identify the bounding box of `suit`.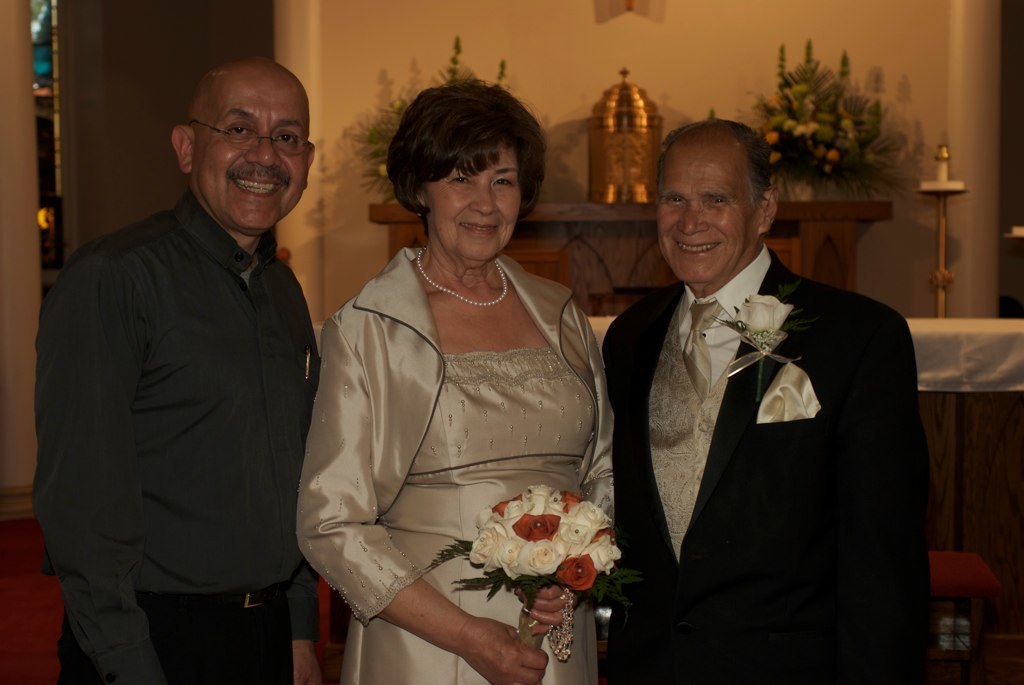
(x1=607, y1=199, x2=945, y2=669).
